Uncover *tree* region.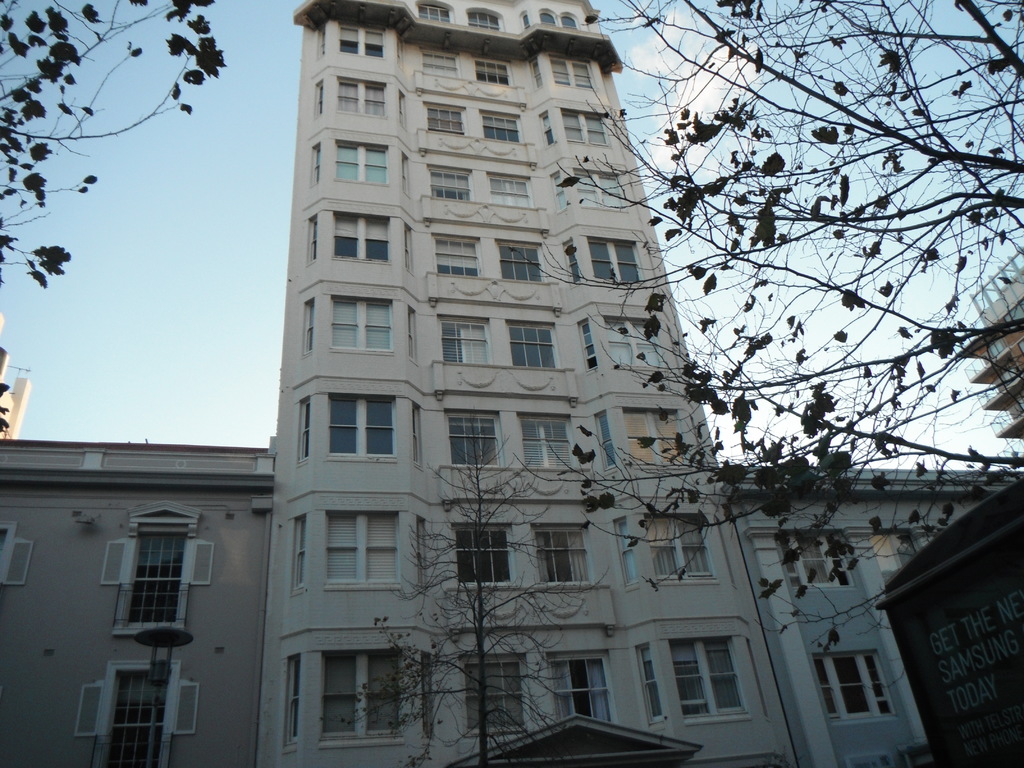
Uncovered: box=[552, 1, 1023, 766].
